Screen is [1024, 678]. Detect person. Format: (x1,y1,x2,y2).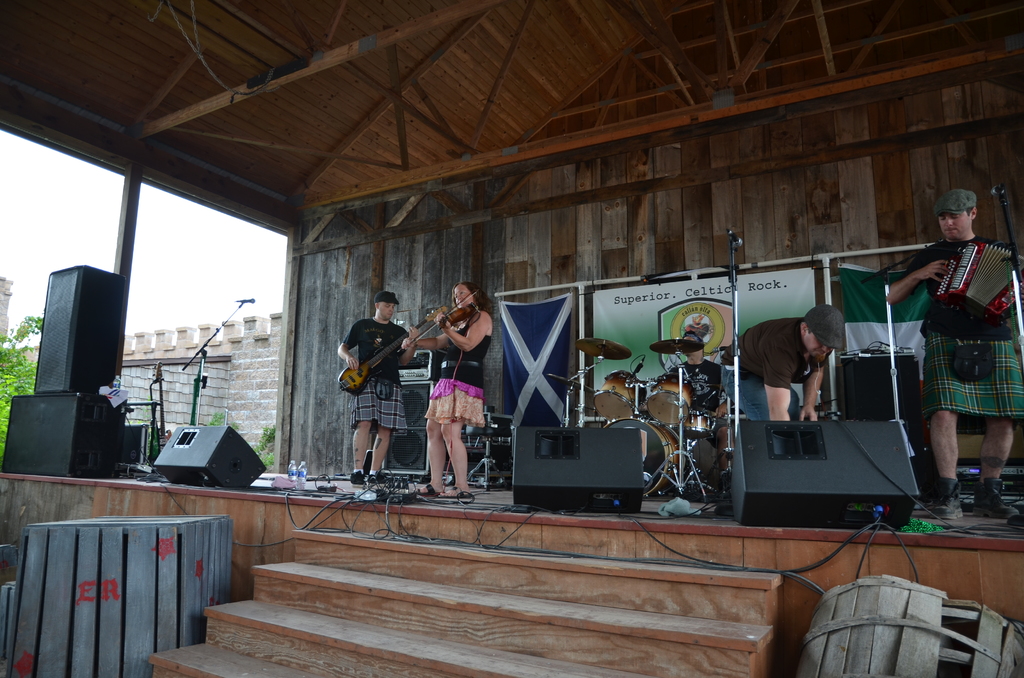
(661,328,736,483).
